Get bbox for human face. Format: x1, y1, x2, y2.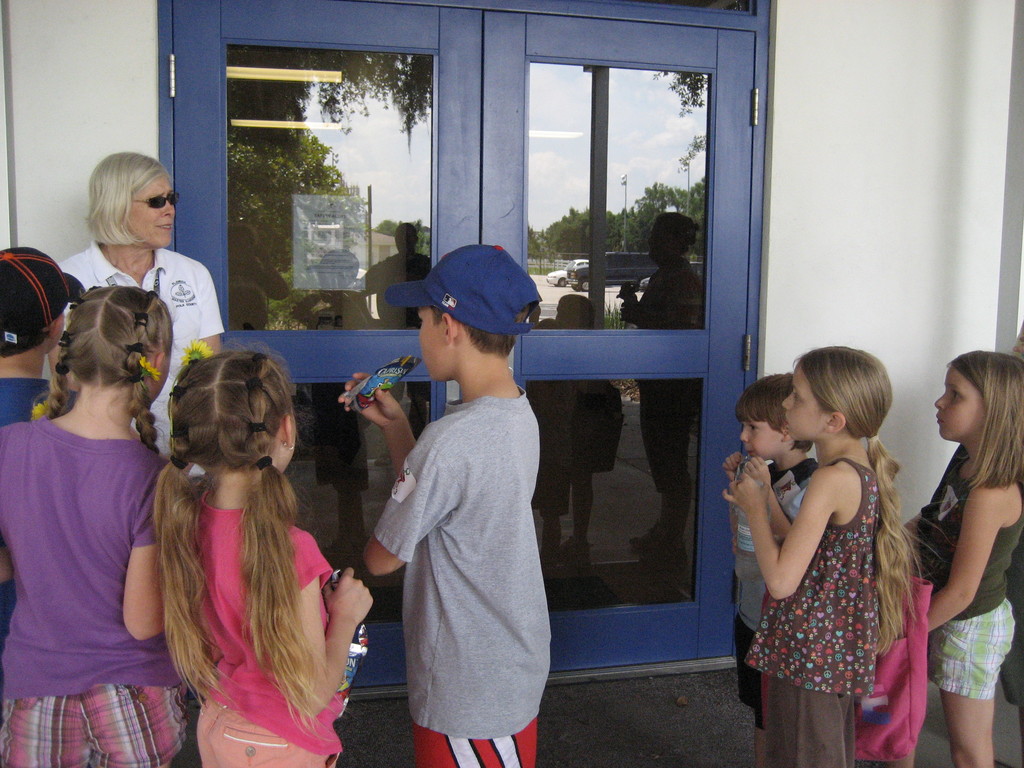
744, 419, 794, 463.
